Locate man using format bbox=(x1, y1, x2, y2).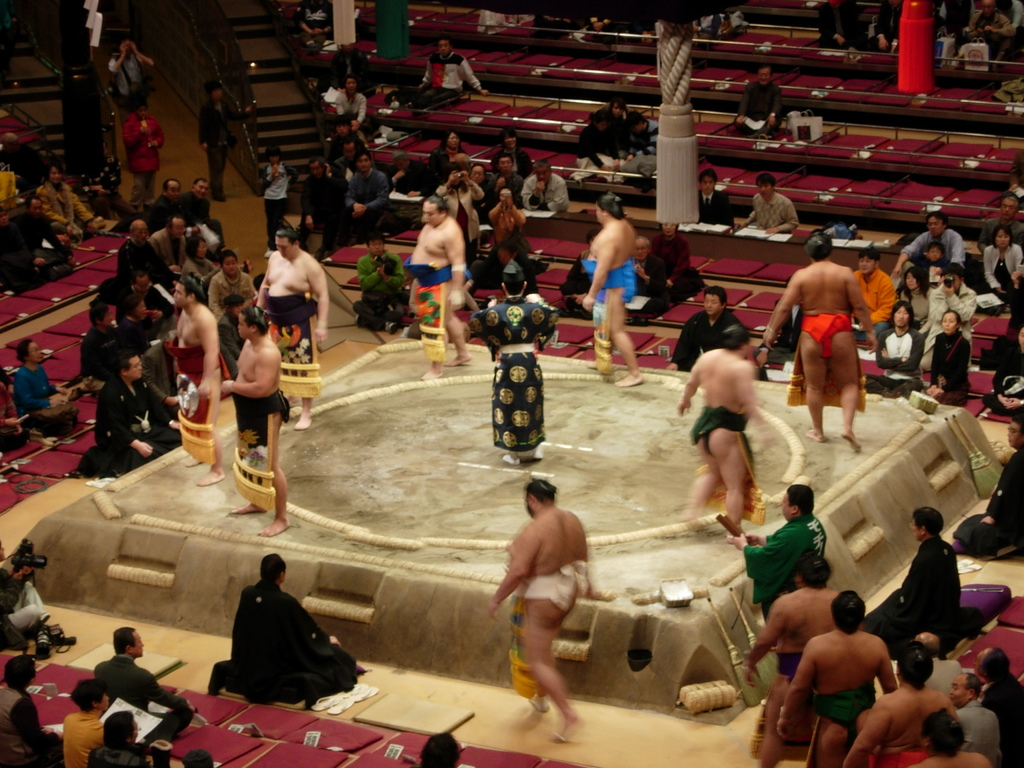
bbox=(582, 191, 645, 387).
